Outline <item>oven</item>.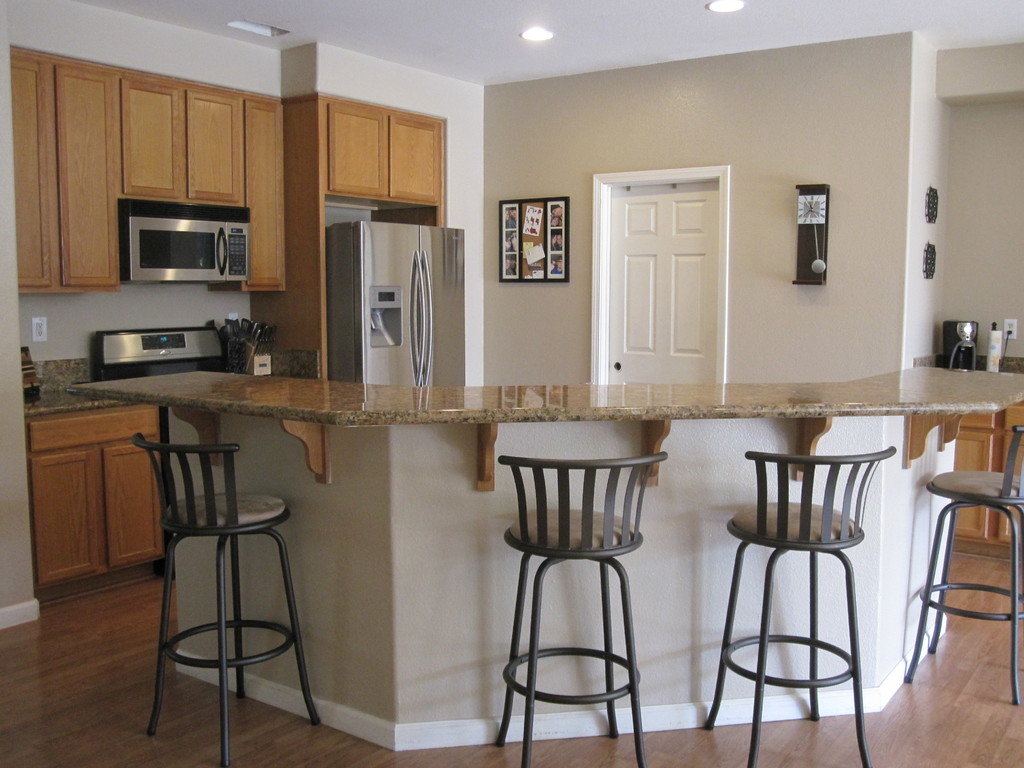
Outline: BBox(125, 207, 251, 287).
